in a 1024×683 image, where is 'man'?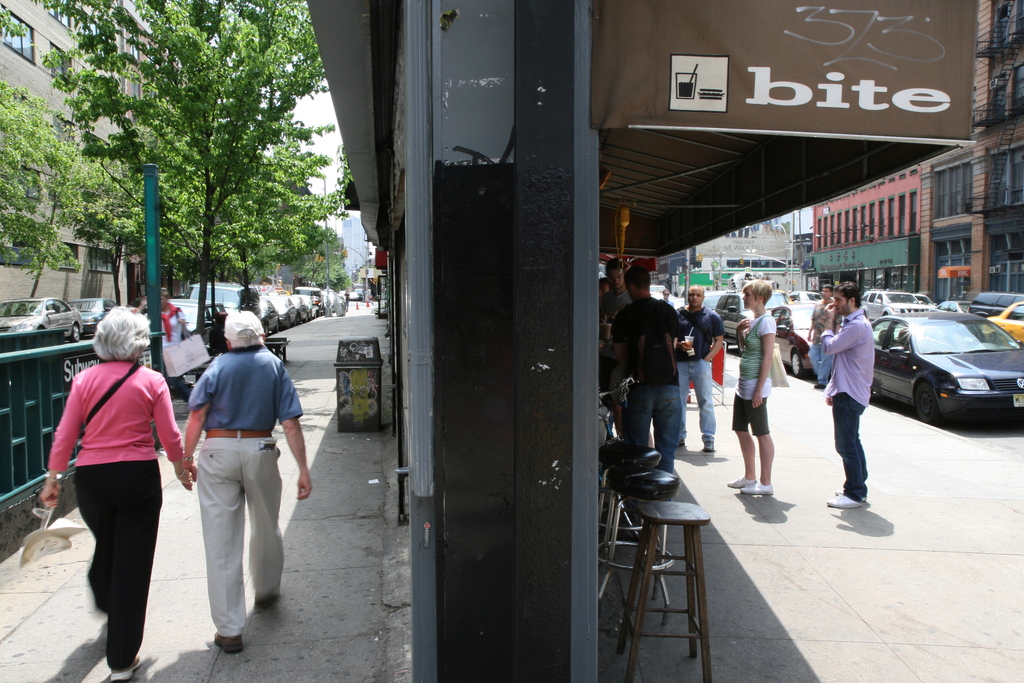
161 298 284 651.
